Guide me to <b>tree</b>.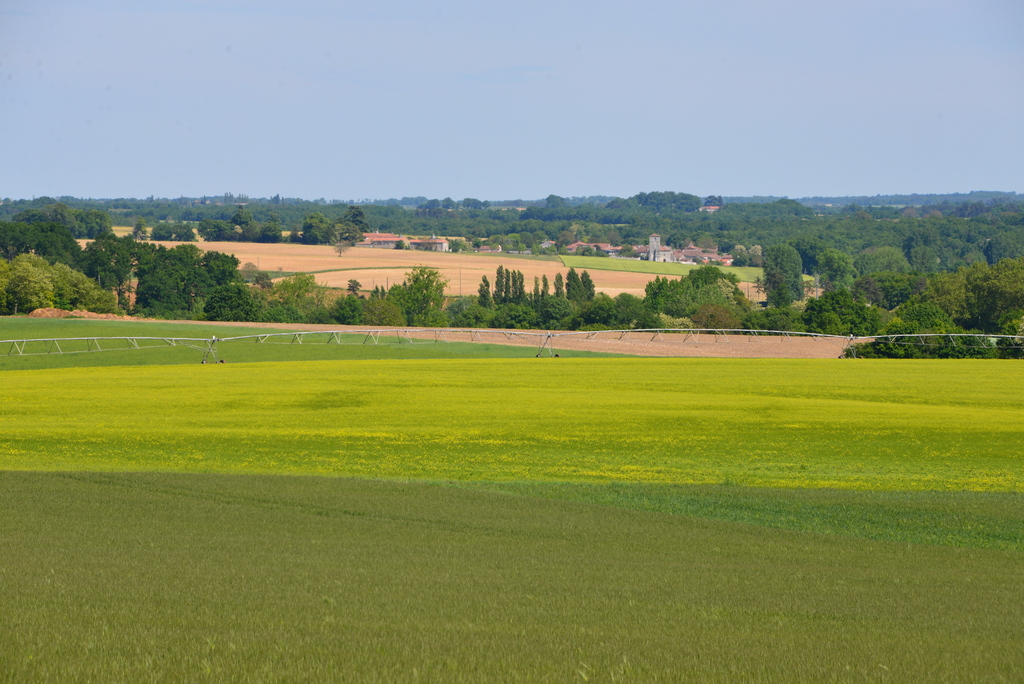
Guidance: x1=0 y1=250 x2=119 y2=318.
